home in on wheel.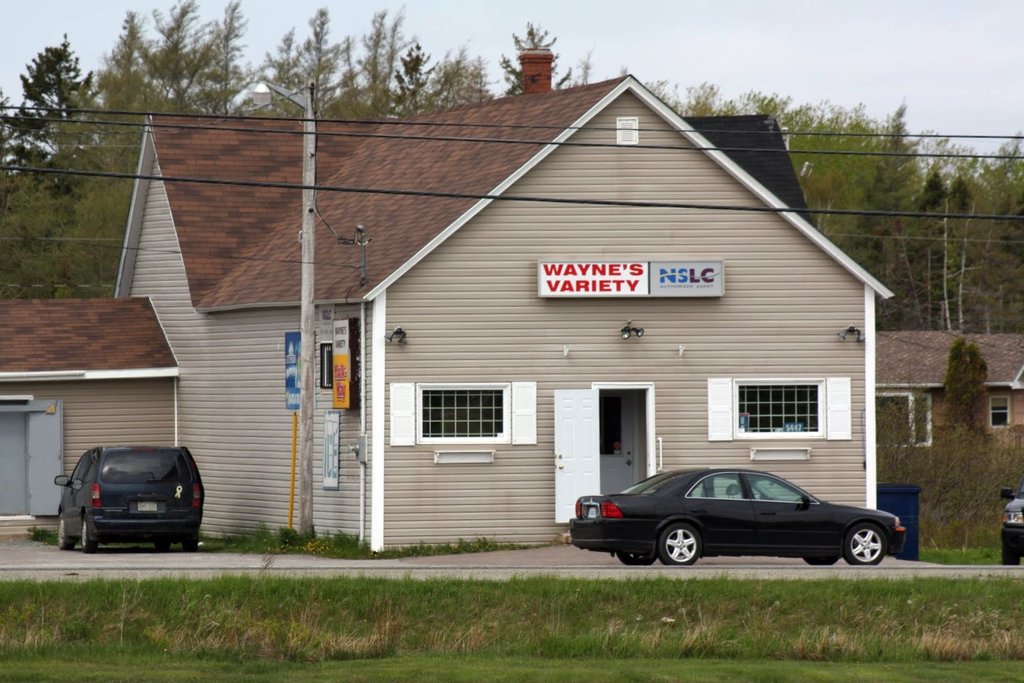
Homed in at 803:553:840:566.
